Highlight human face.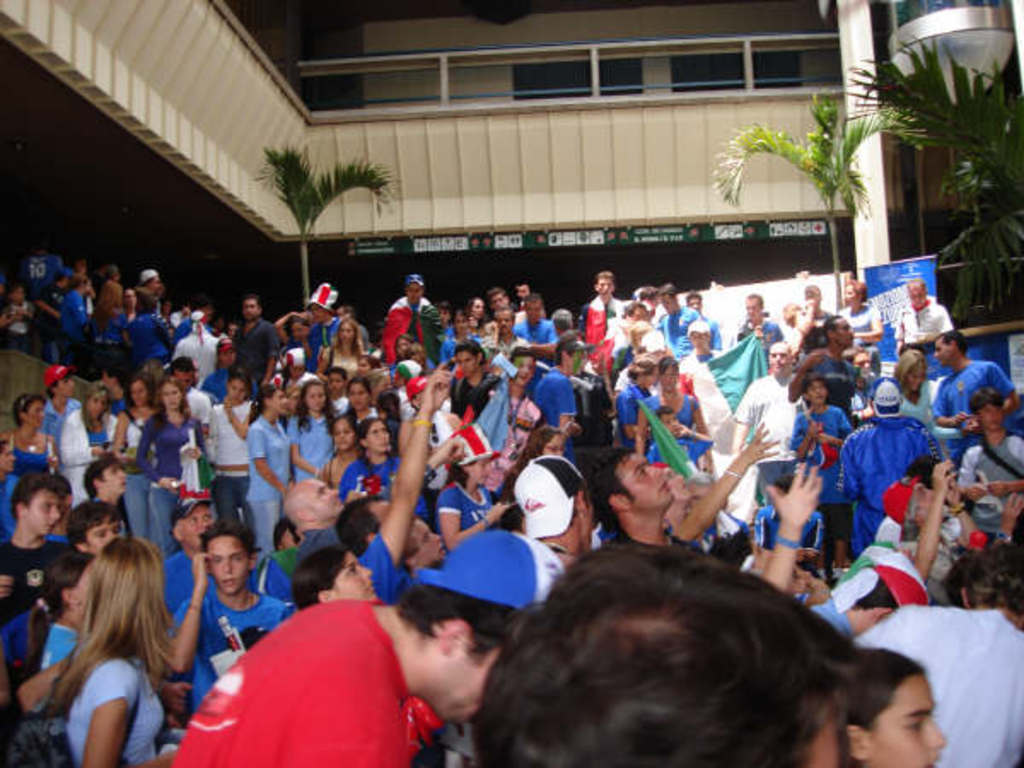
Highlighted region: BBox(981, 401, 1002, 447).
